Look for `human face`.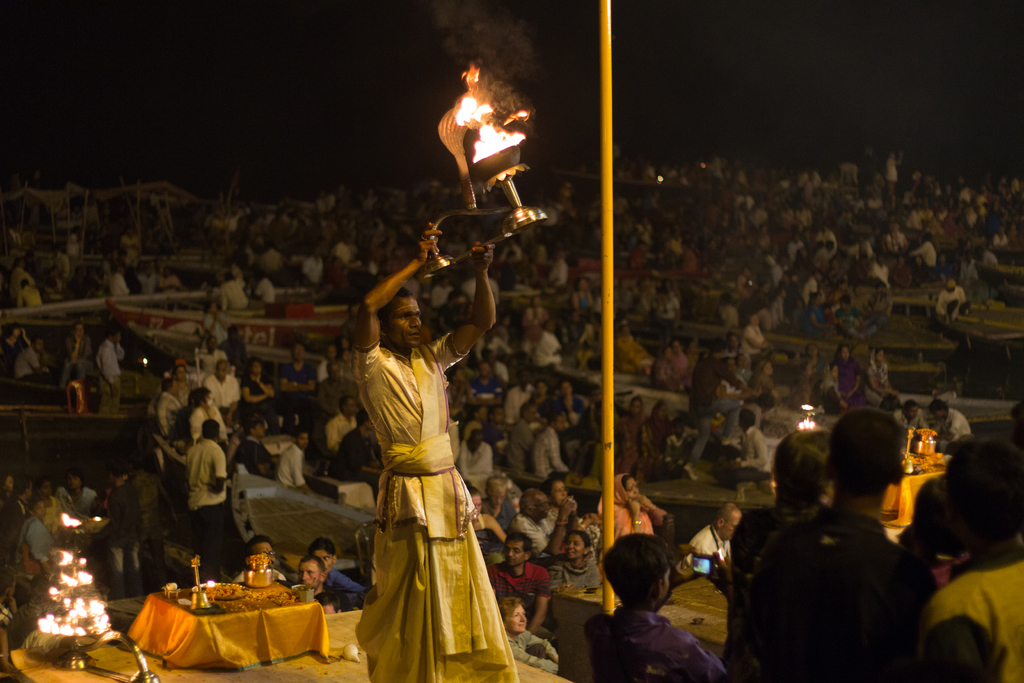
Found: box(298, 432, 307, 447).
